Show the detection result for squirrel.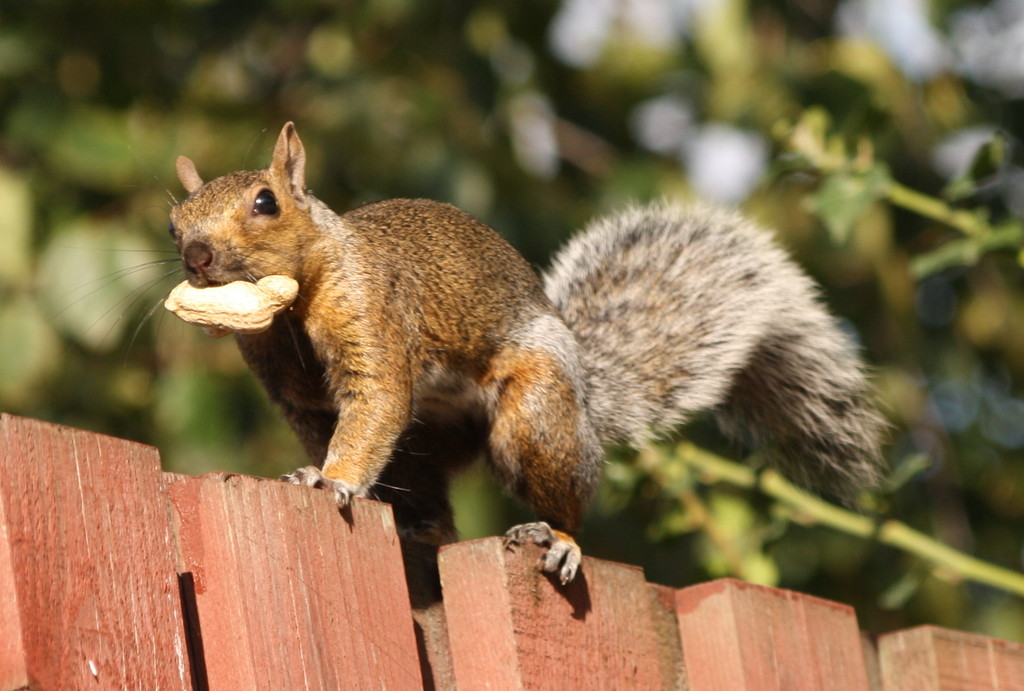
region(52, 120, 892, 597).
